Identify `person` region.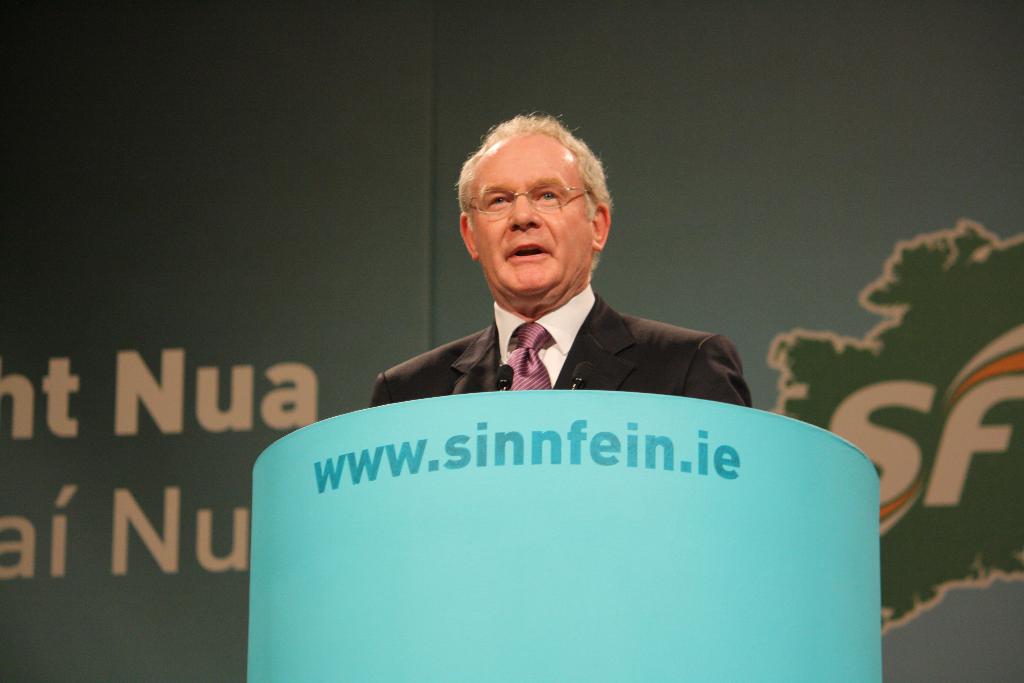
Region: crop(362, 119, 757, 448).
